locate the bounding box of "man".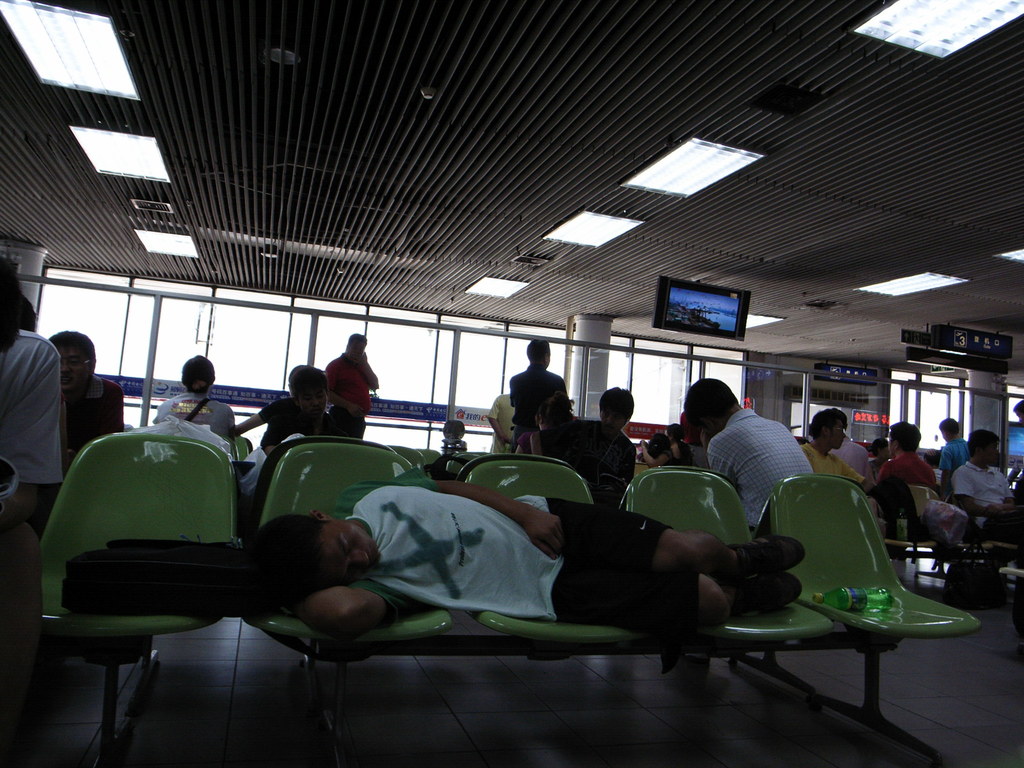
Bounding box: x1=45 y1=330 x2=126 y2=461.
